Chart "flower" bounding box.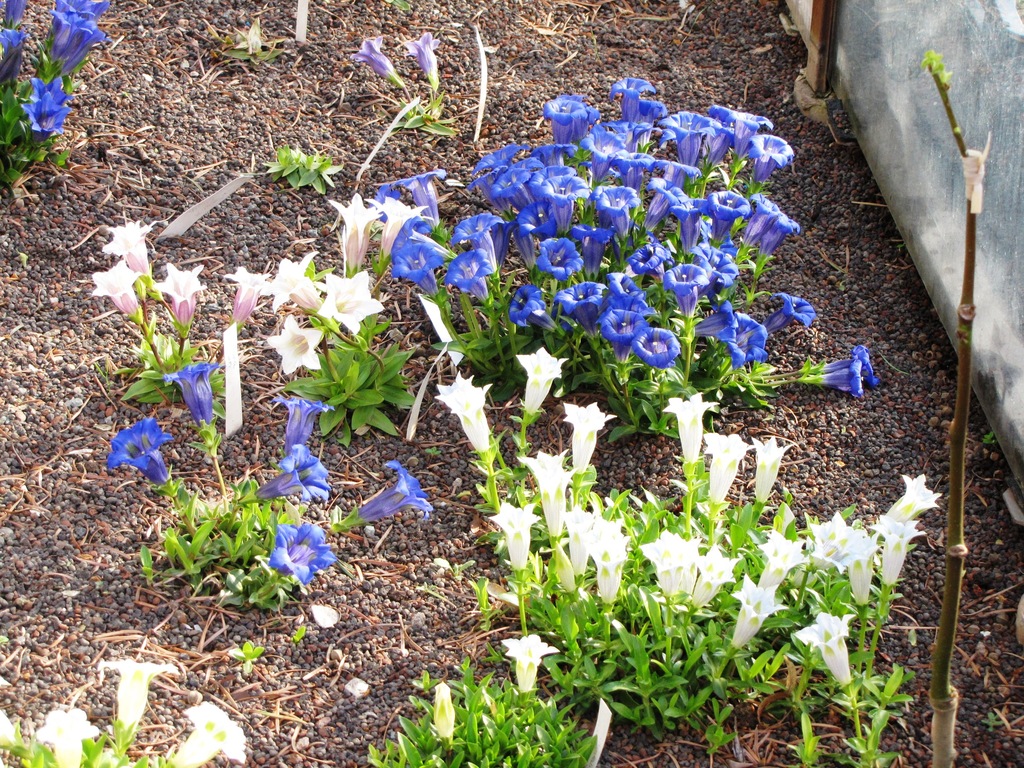
Charted: bbox(314, 266, 387, 331).
